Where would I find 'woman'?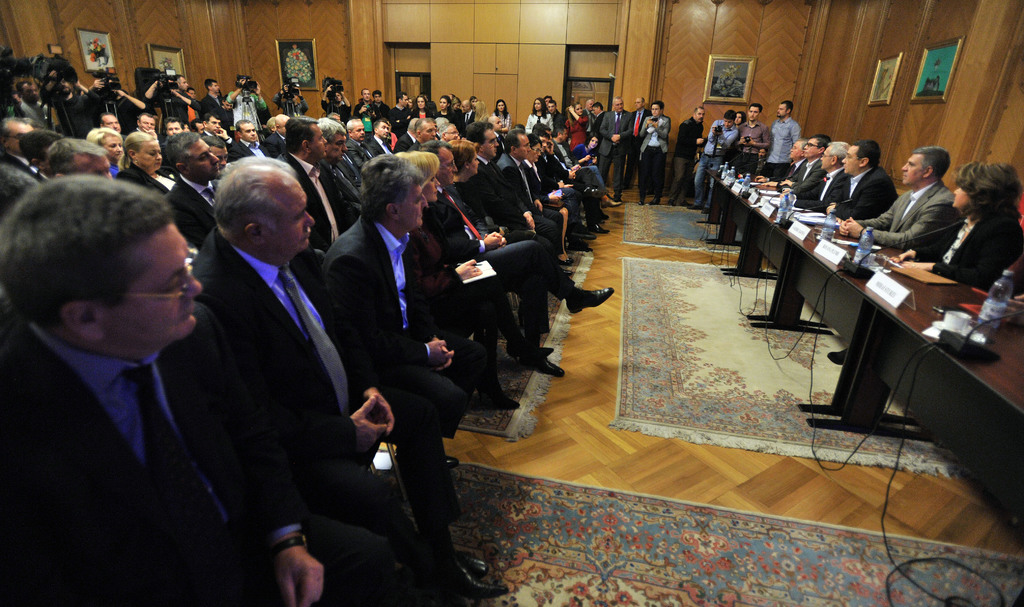
At left=489, top=99, right=513, bottom=134.
